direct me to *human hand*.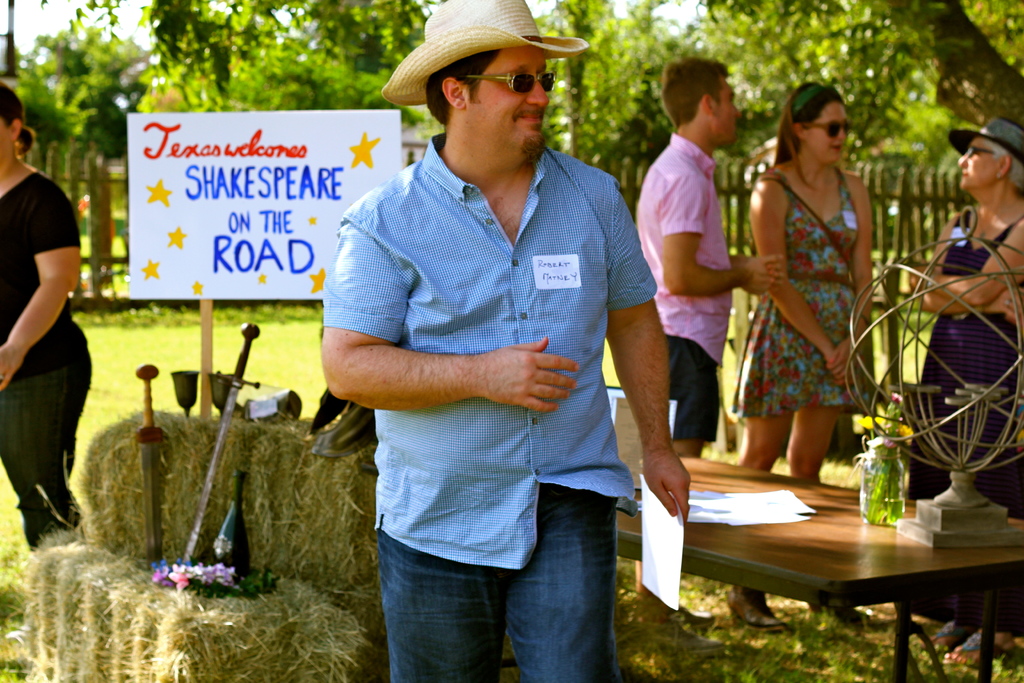
Direction: 0/344/23/391.
